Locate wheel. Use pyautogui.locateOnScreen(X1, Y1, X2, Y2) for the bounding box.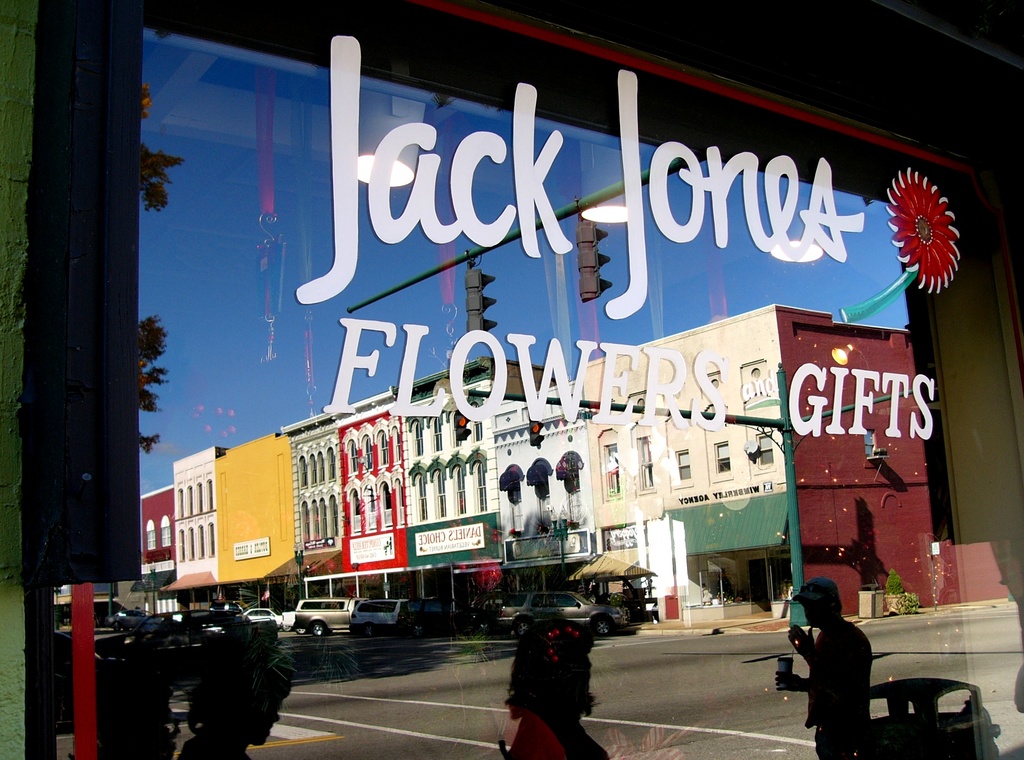
pyautogui.locateOnScreen(593, 617, 612, 634).
